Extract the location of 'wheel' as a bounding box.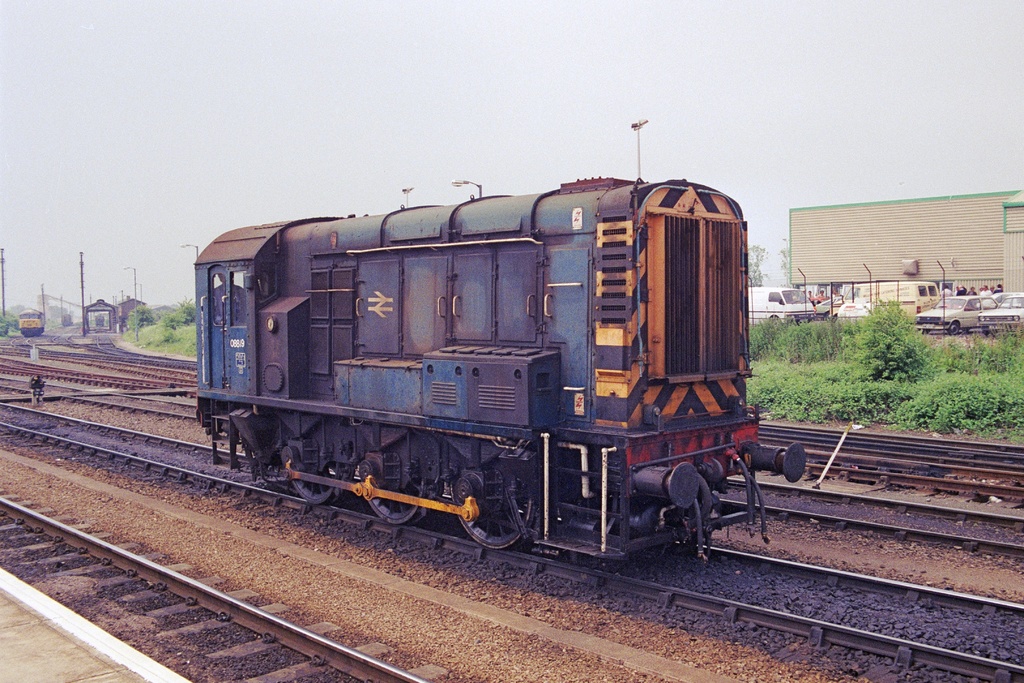
x1=291, y1=463, x2=339, y2=502.
